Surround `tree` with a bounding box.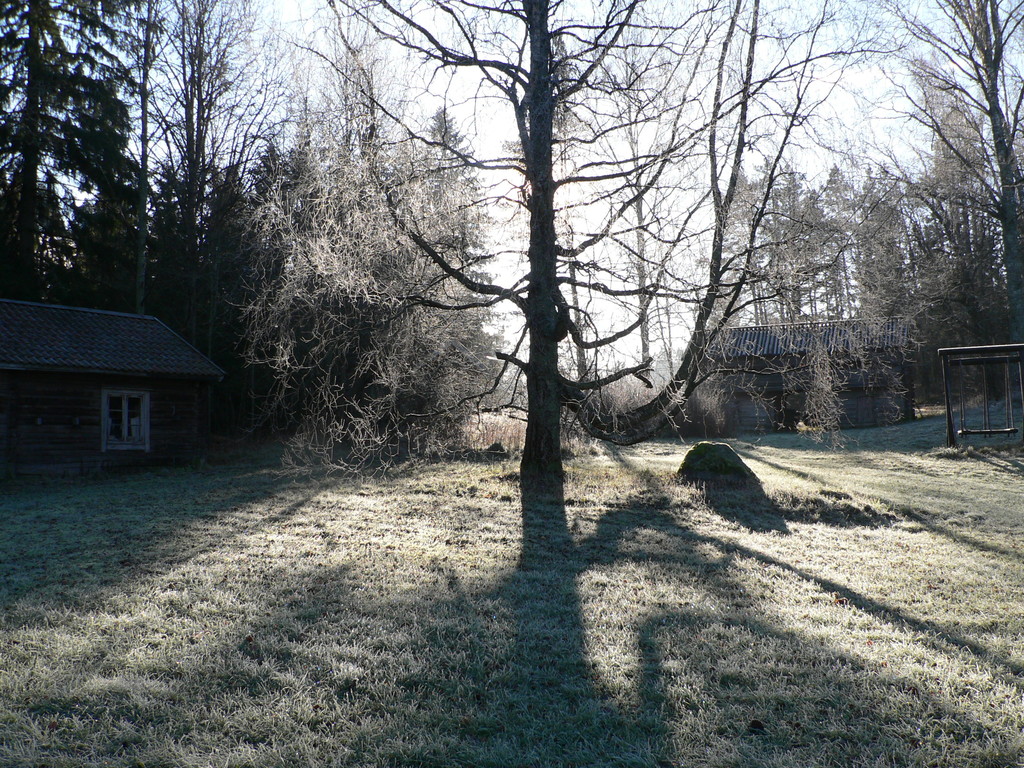
(left=280, top=0, right=900, bottom=479).
